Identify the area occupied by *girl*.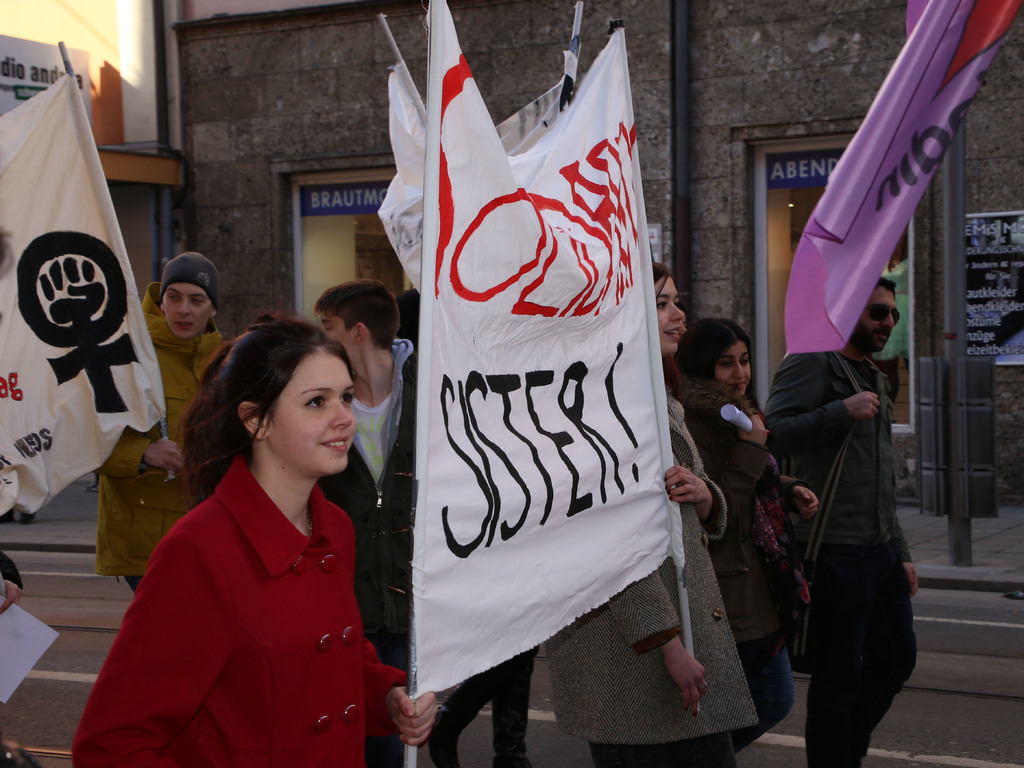
Area: {"x1": 694, "y1": 318, "x2": 821, "y2": 764}.
